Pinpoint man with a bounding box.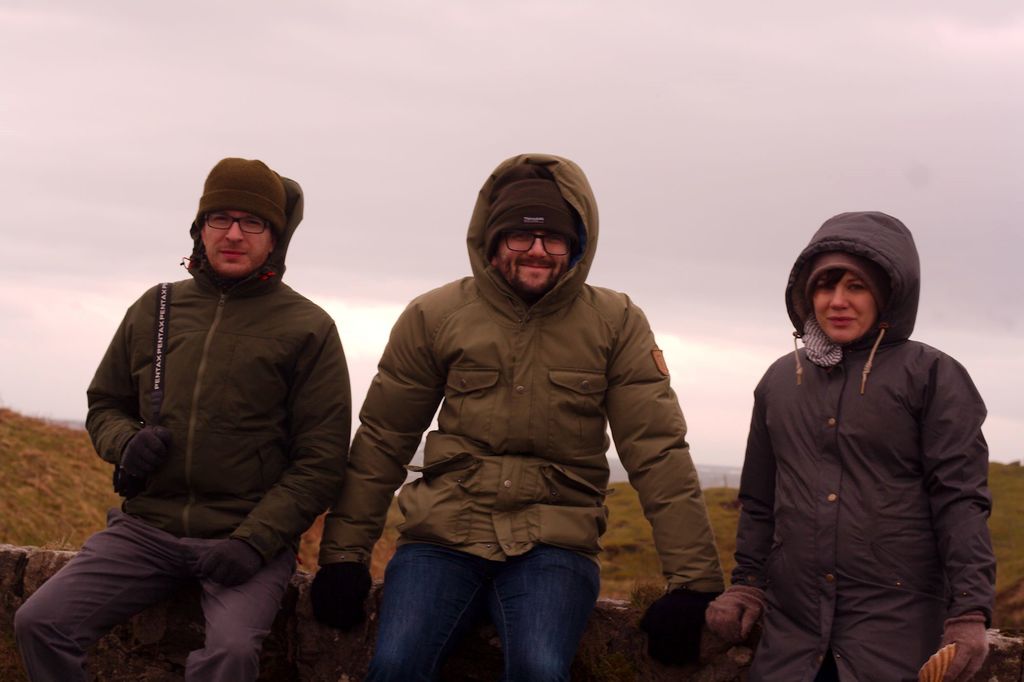
x1=312, y1=154, x2=739, y2=681.
